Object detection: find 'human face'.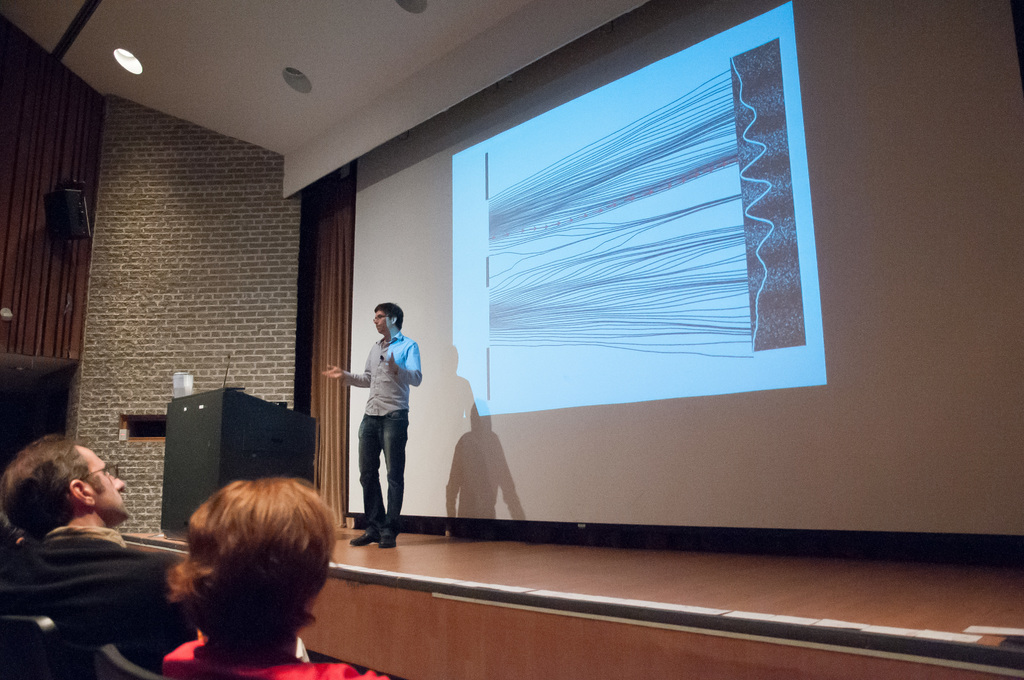
l=369, t=312, r=396, b=335.
